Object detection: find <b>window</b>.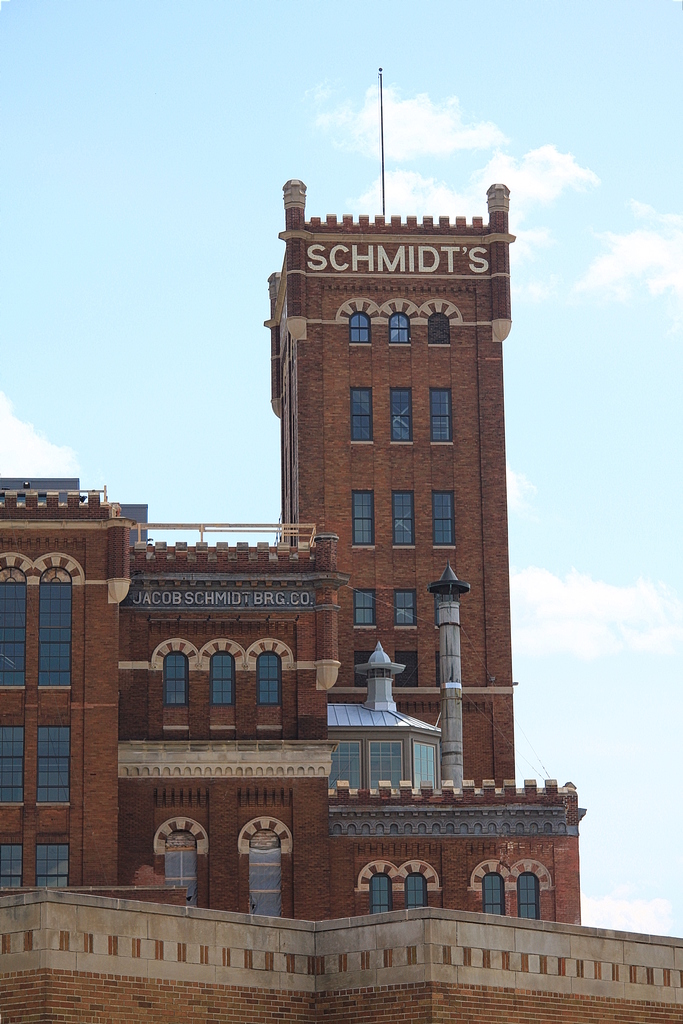
bbox(481, 872, 506, 917).
